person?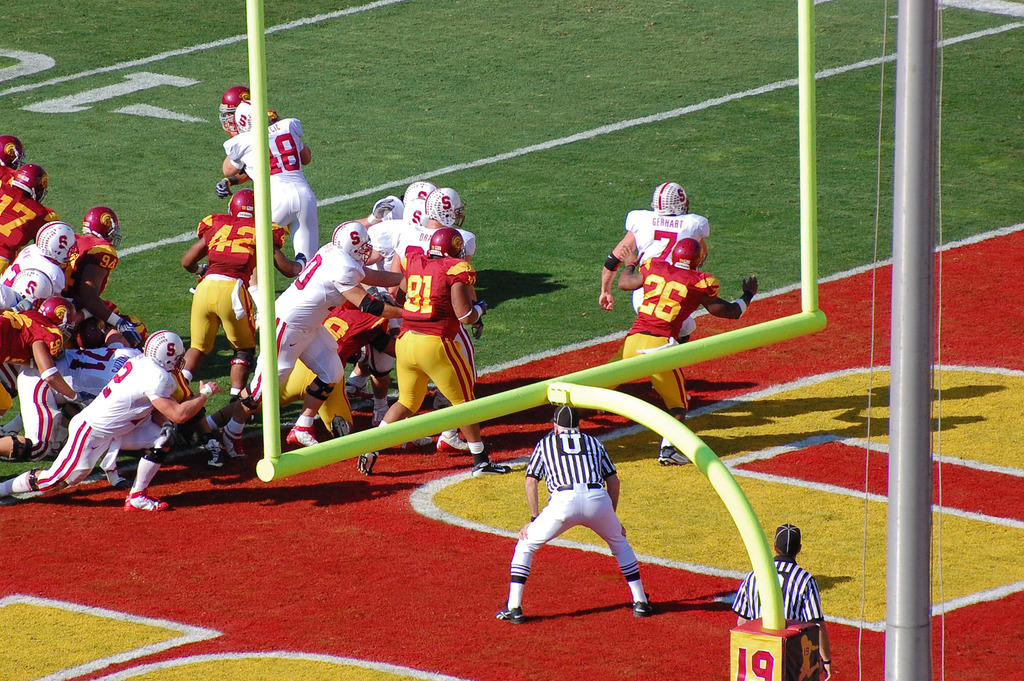
(57, 316, 130, 389)
